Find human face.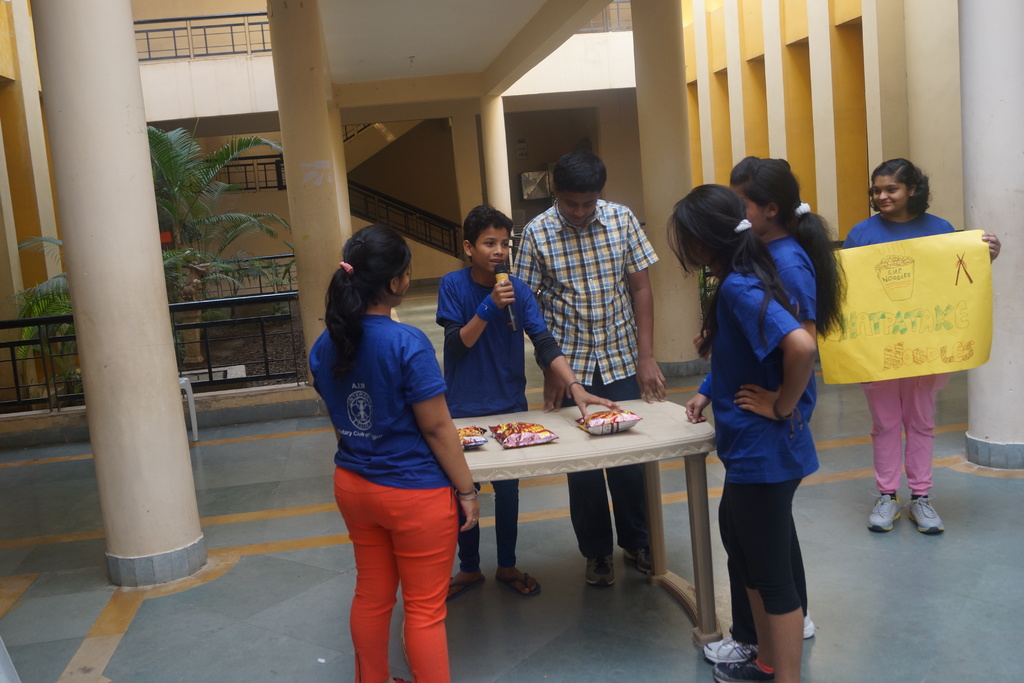
Rect(736, 186, 770, 236).
